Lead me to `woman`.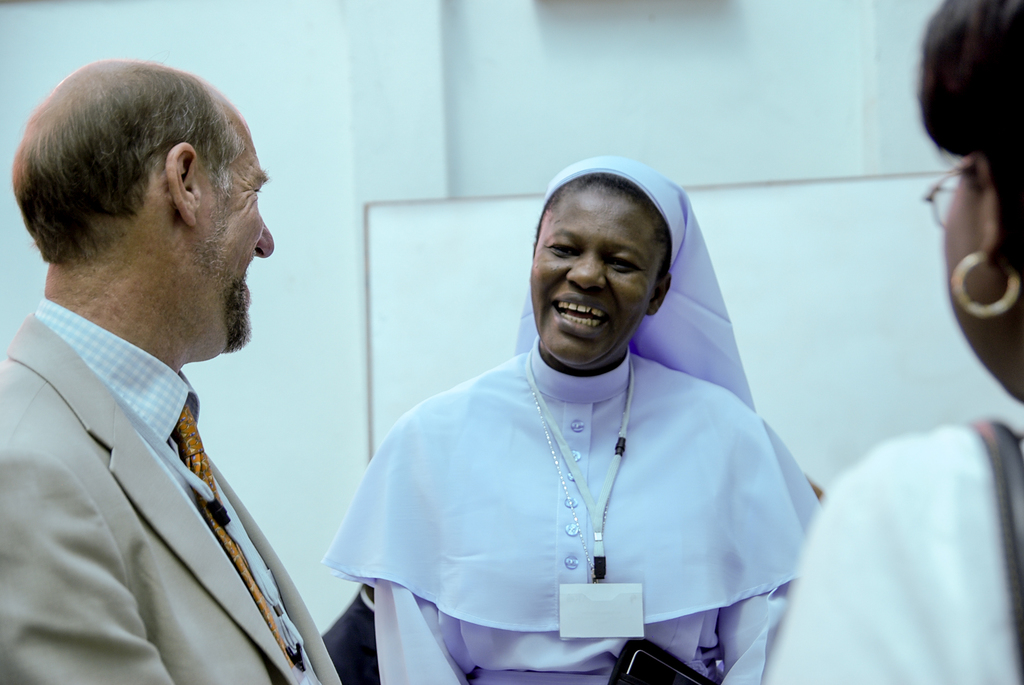
Lead to pyautogui.locateOnScreen(308, 171, 777, 681).
